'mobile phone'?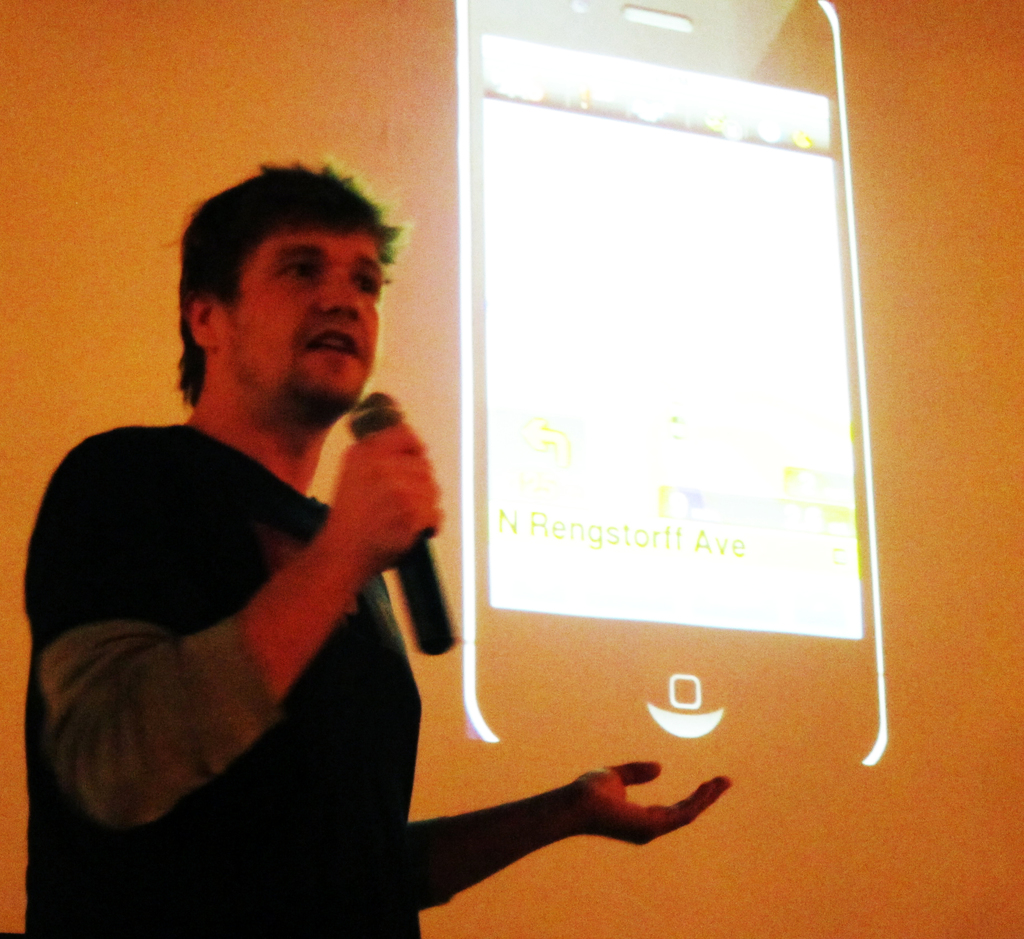
{"x1": 456, "y1": 0, "x2": 889, "y2": 767}
